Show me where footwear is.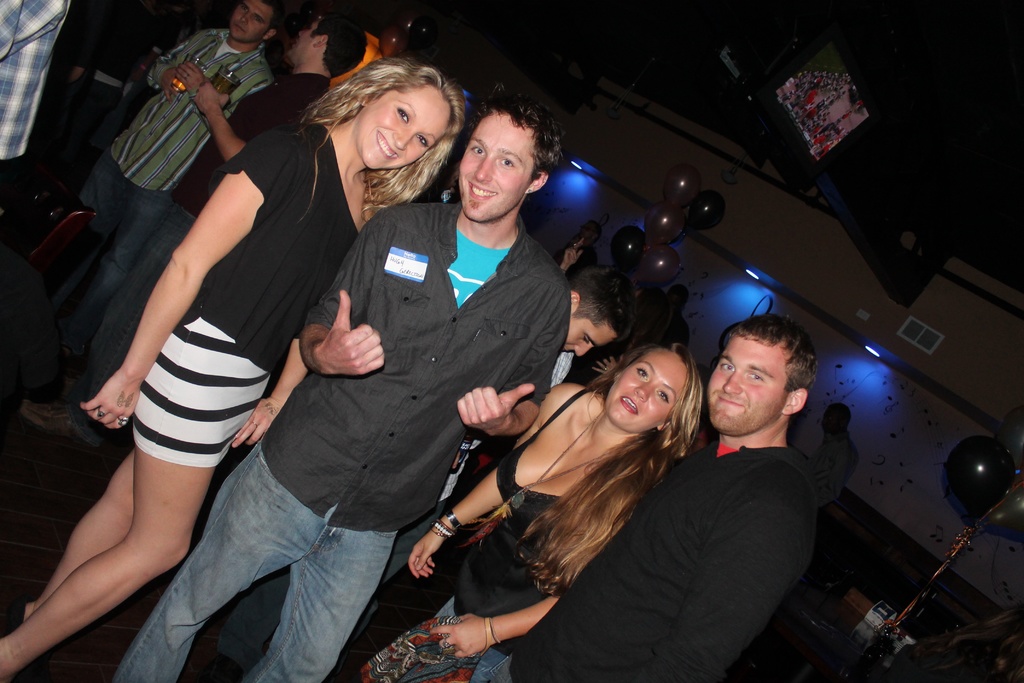
footwear is at select_region(8, 604, 27, 634).
